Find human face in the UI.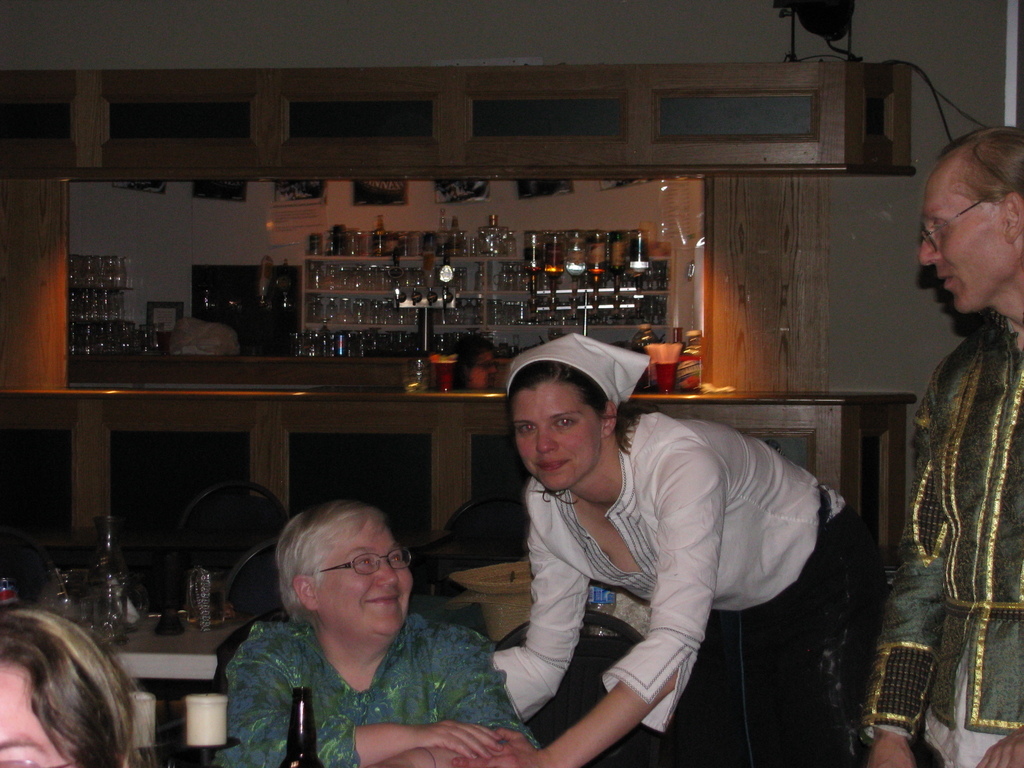
UI element at locate(918, 169, 1010, 312).
